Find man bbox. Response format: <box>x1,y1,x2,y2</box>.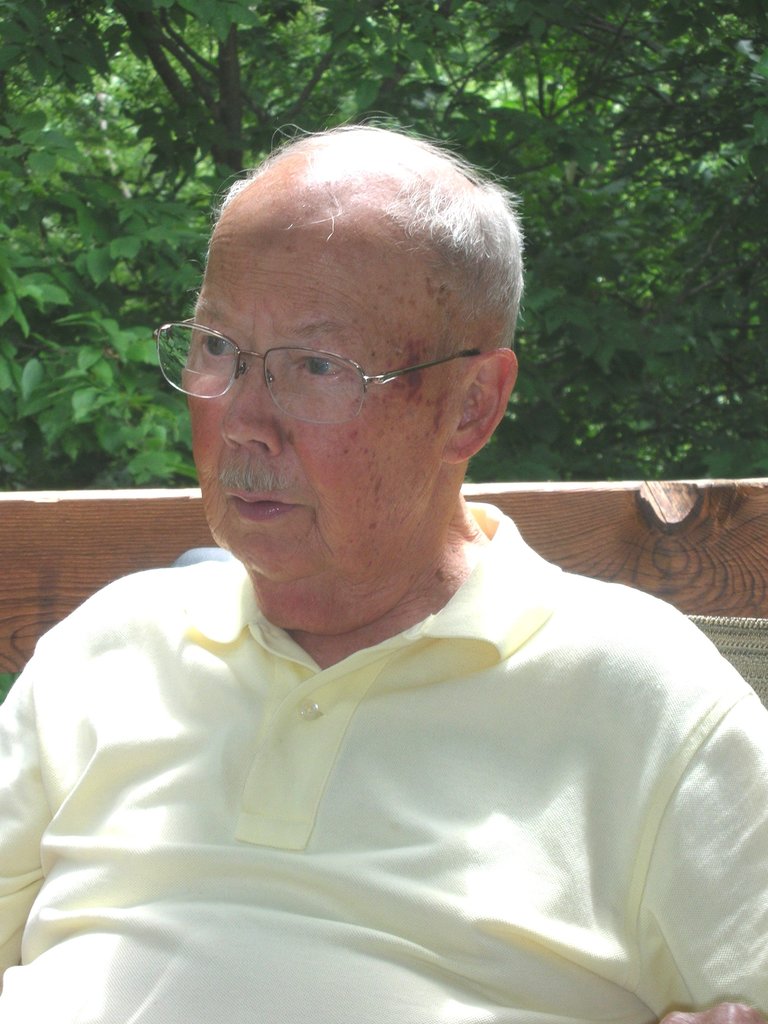
<box>31,85,755,1023</box>.
